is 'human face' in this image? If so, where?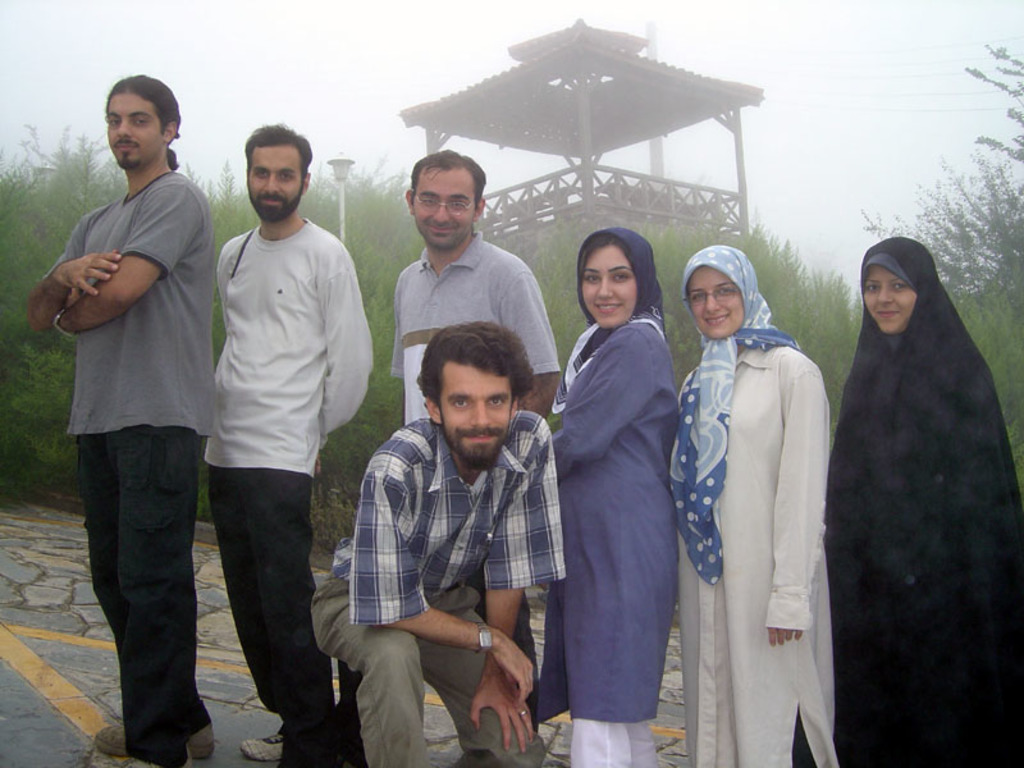
Yes, at Rect(248, 148, 305, 223).
